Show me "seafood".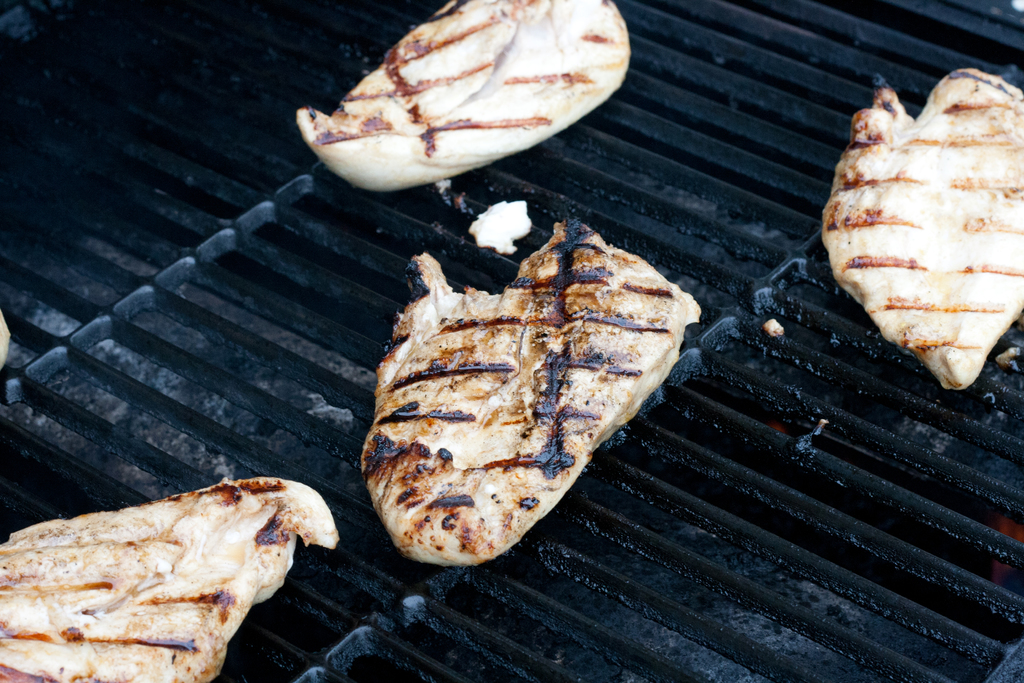
"seafood" is here: 0 473 342 682.
